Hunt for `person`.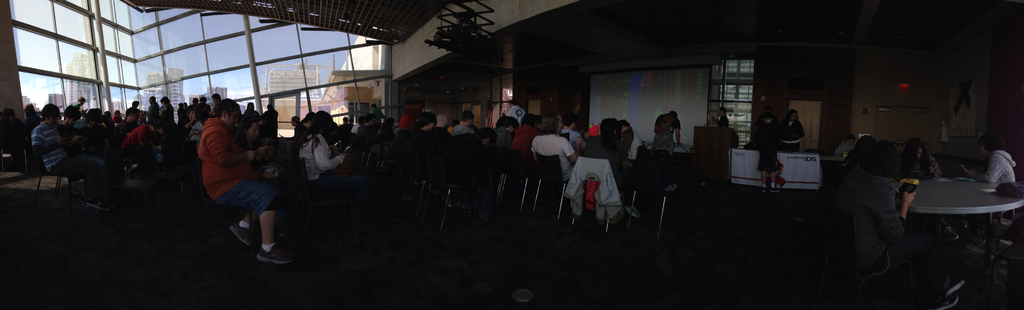
Hunted down at left=751, top=106, right=780, bottom=192.
